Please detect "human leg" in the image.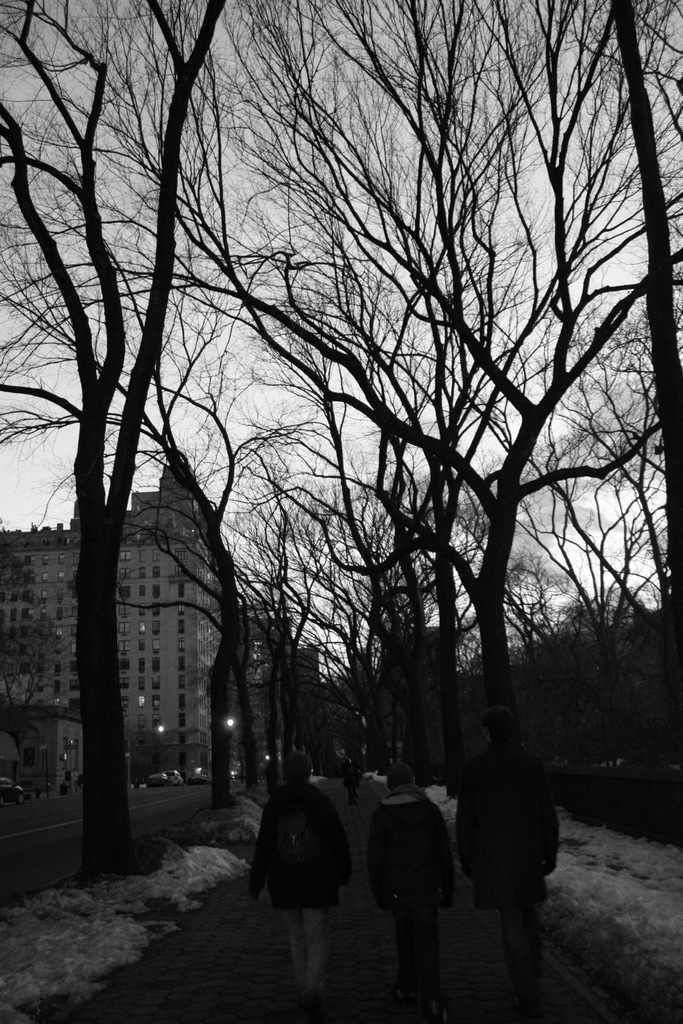
305, 877, 333, 1002.
